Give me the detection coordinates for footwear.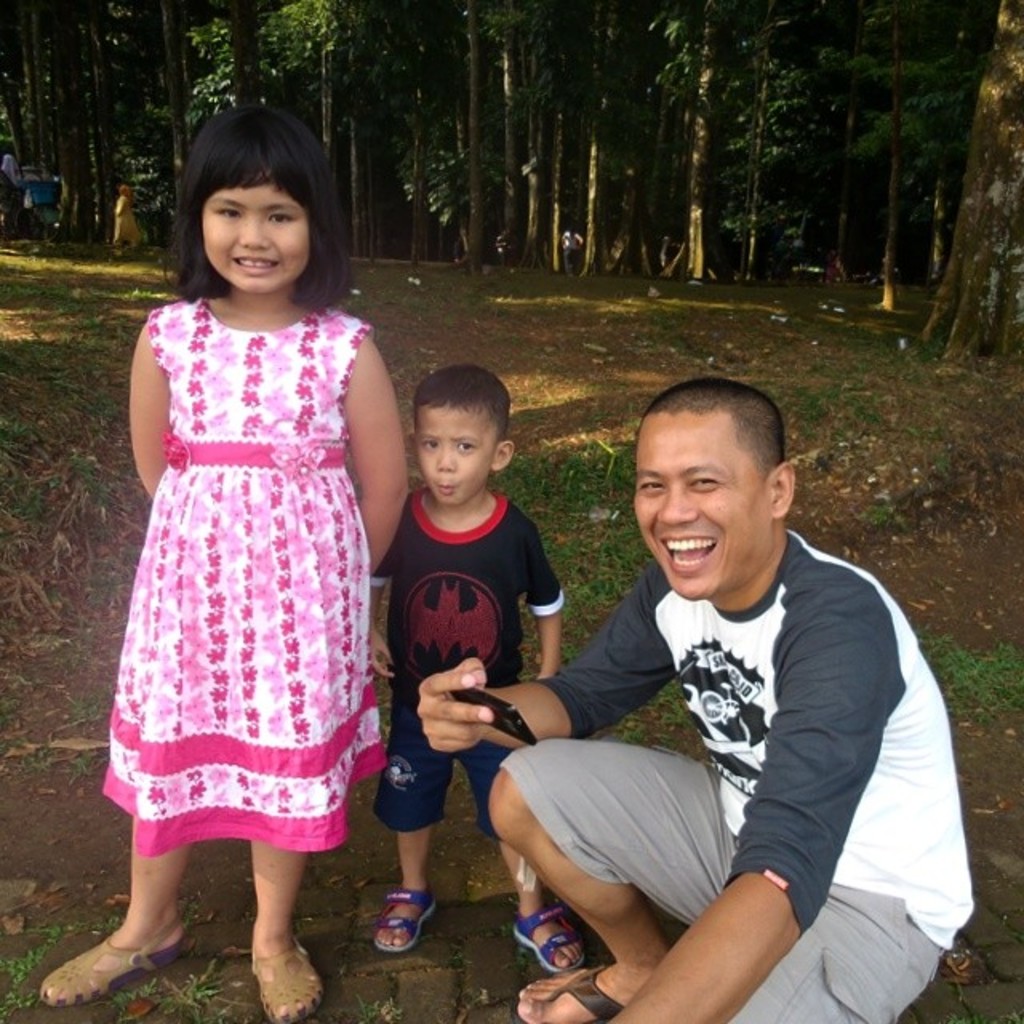
select_region(515, 894, 586, 974).
